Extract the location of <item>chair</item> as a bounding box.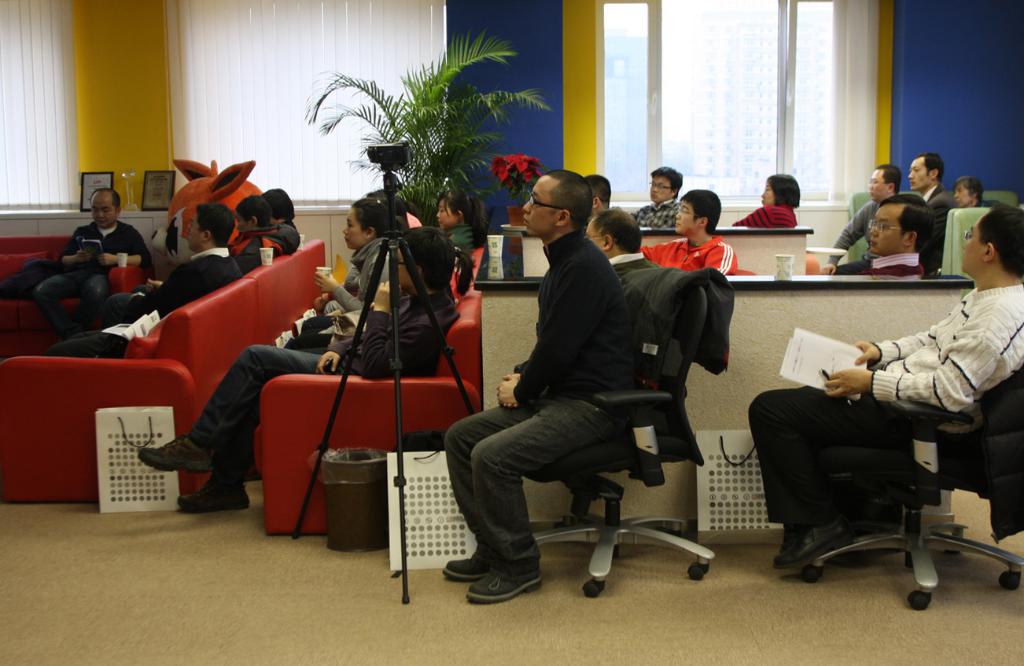
{"left": 524, "top": 269, "right": 715, "bottom": 602}.
